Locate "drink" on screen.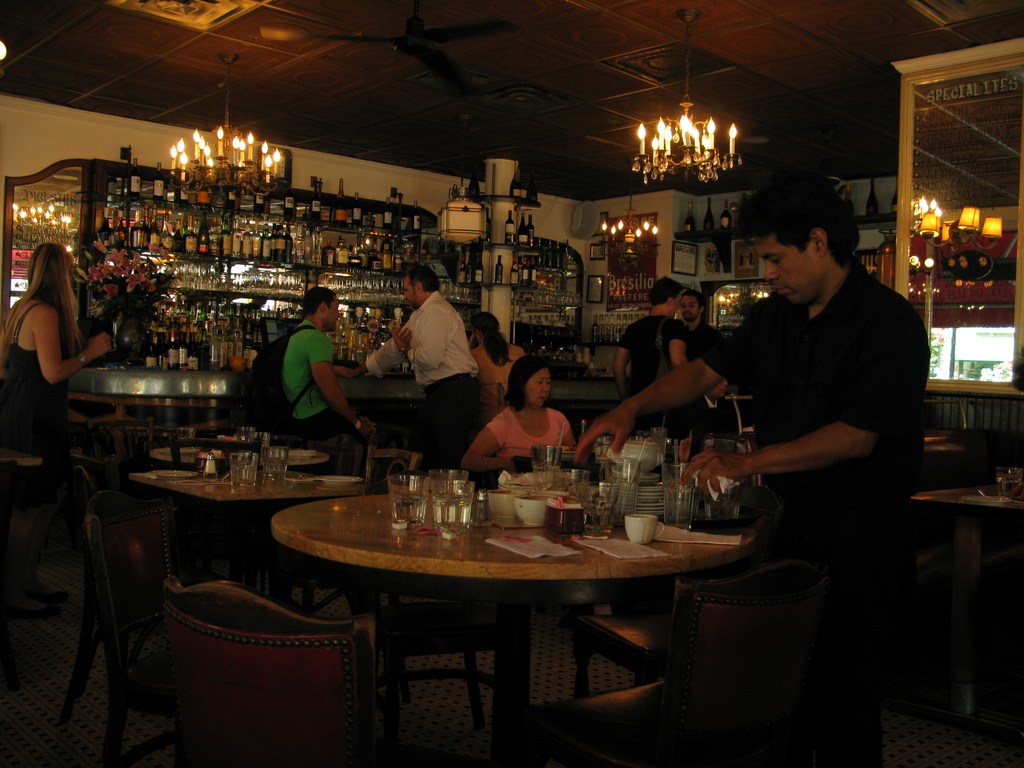
On screen at 683/198/694/231.
